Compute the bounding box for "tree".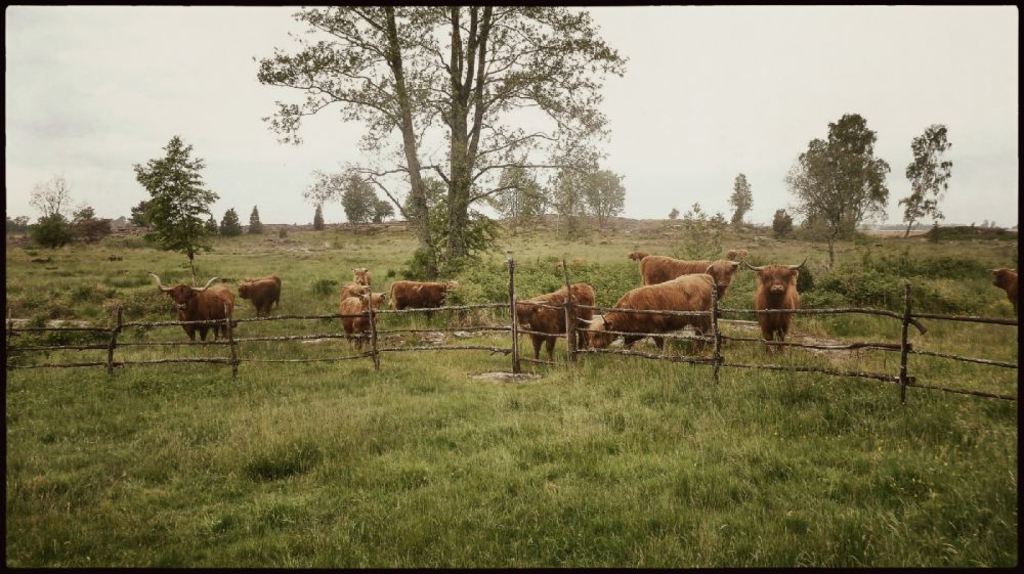
259, 1, 627, 280.
